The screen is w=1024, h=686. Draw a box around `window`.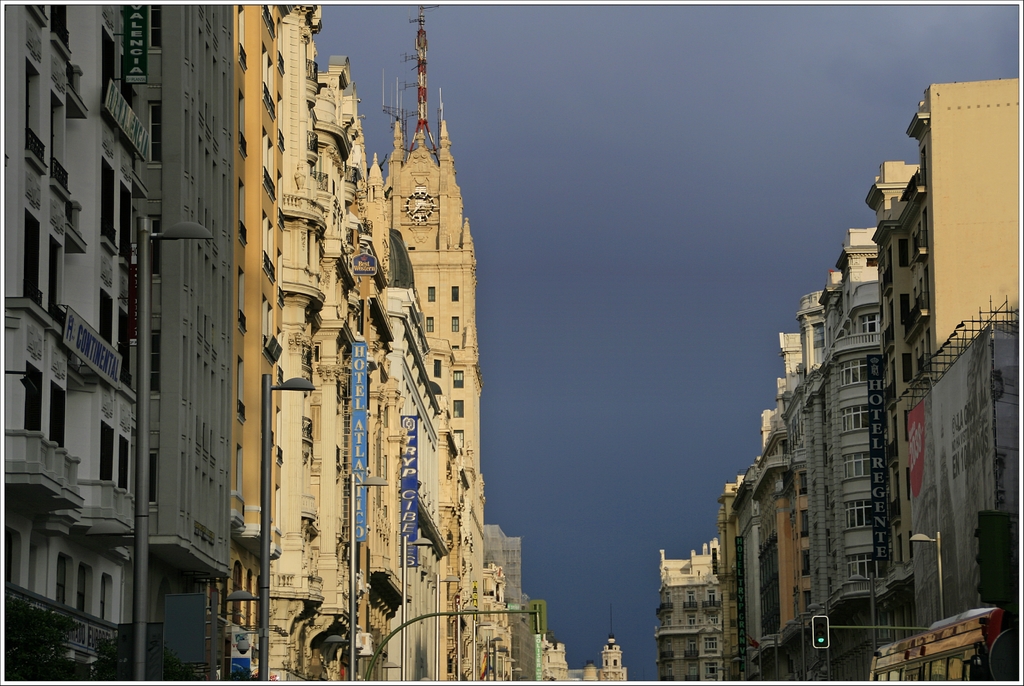
bbox(101, 420, 111, 483).
